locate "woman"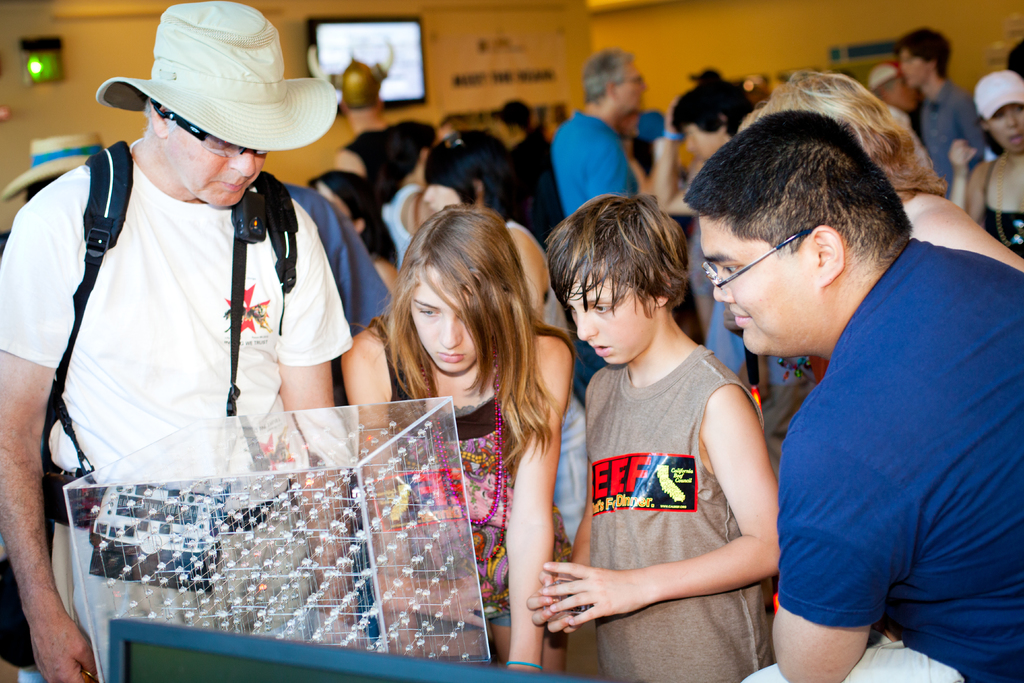
{"left": 945, "top": 65, "right": 1023, "bottom": 259}
